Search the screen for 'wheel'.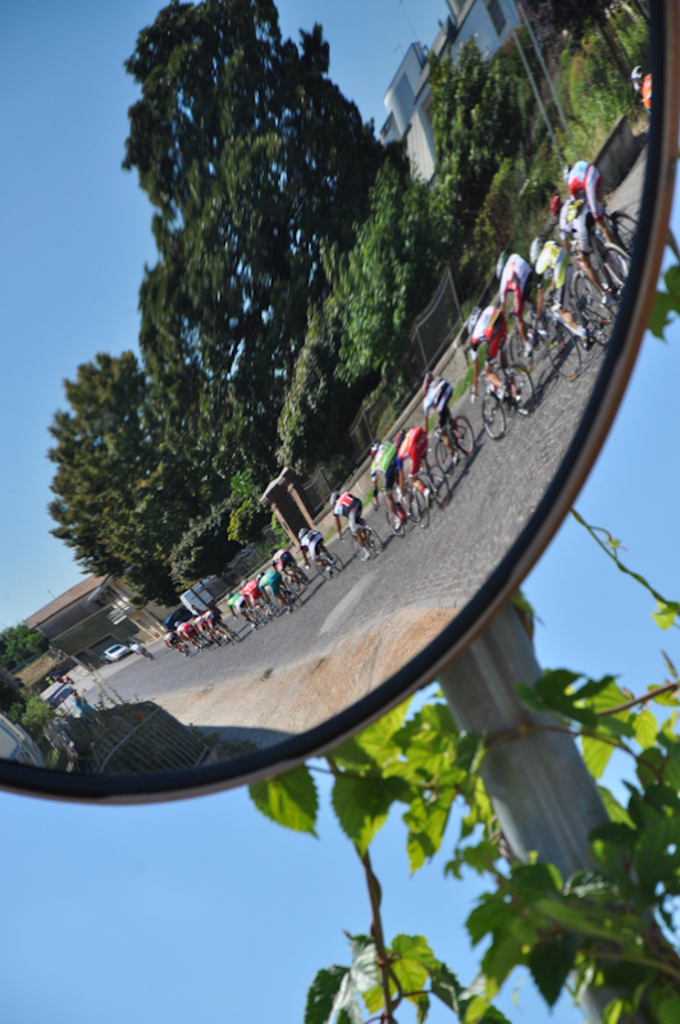
Found at [572,265,621,355].
